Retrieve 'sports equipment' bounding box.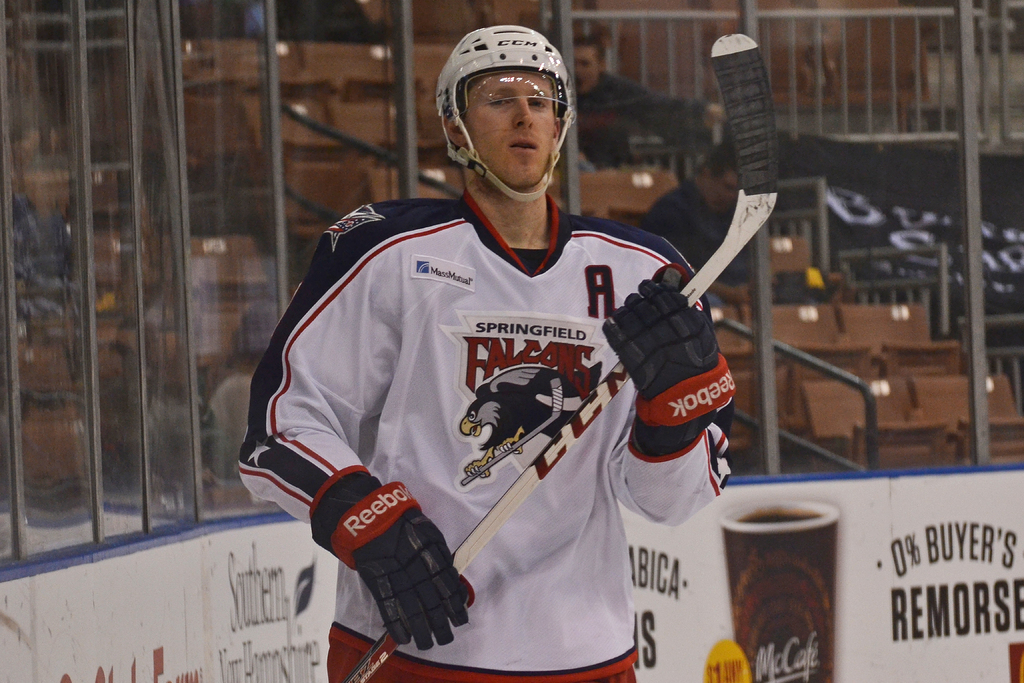
Bounding box: 309,458,472,650.
